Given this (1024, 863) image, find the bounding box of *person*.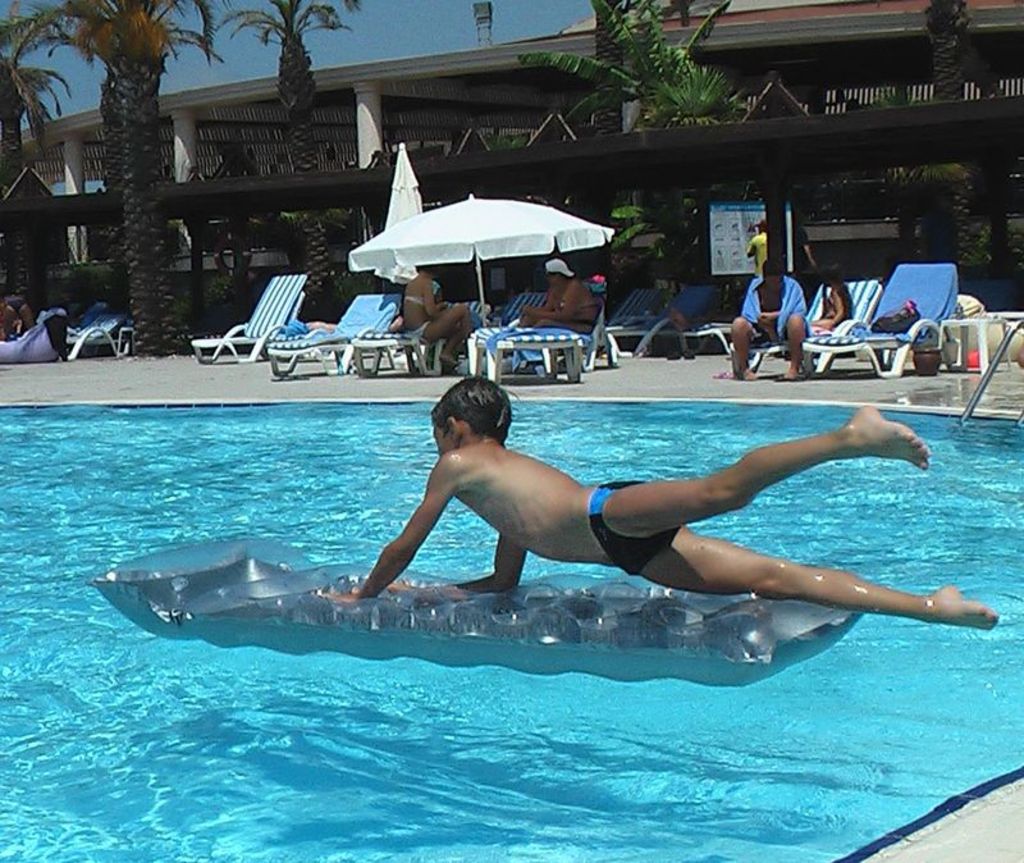
l=518, t=257, r=617, b=365.
